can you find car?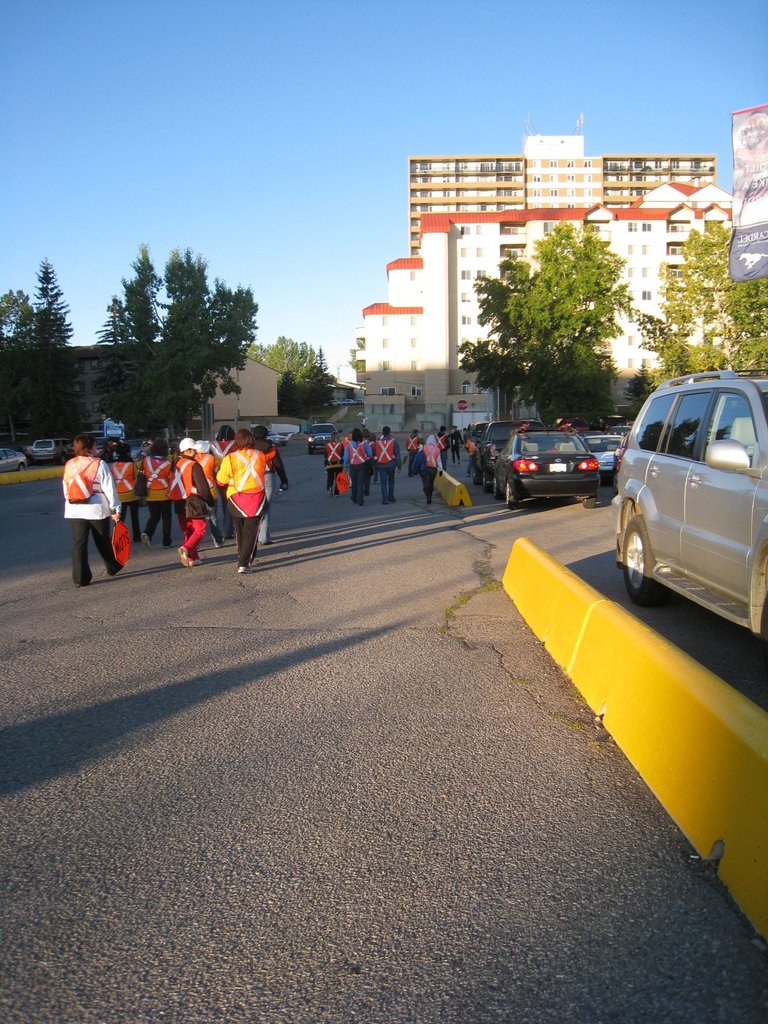
Yes, bounding box: (0,452,21,473).
